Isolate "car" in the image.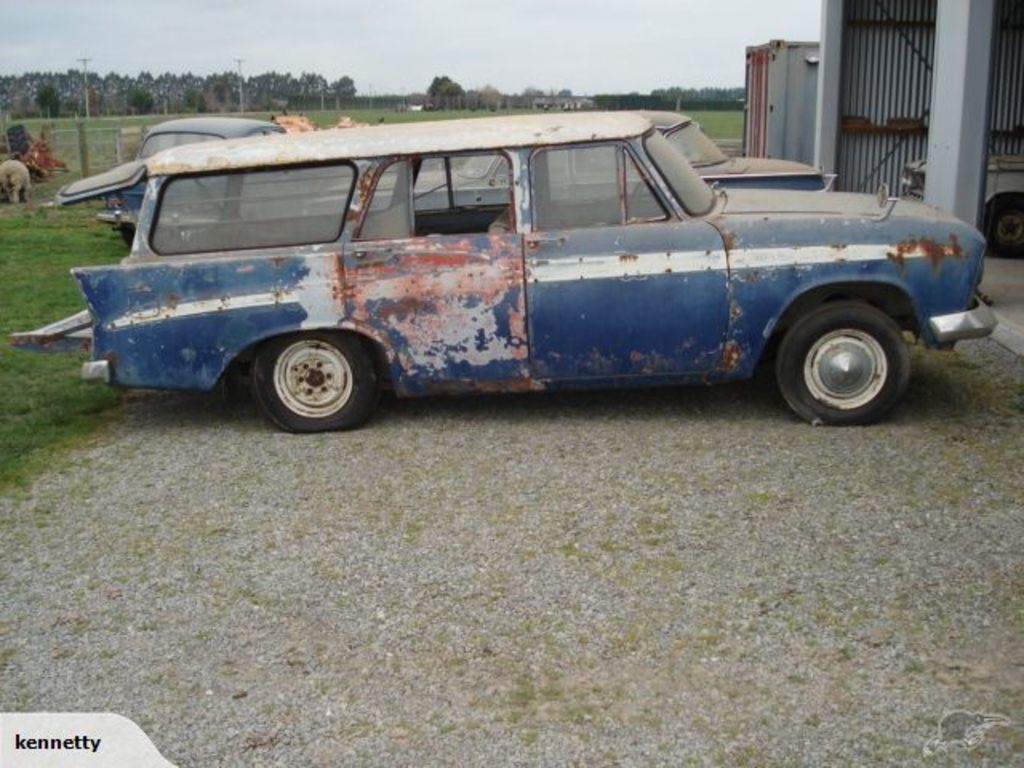
Isolated region: [left=304, top=112, right=834, bottom=234].
